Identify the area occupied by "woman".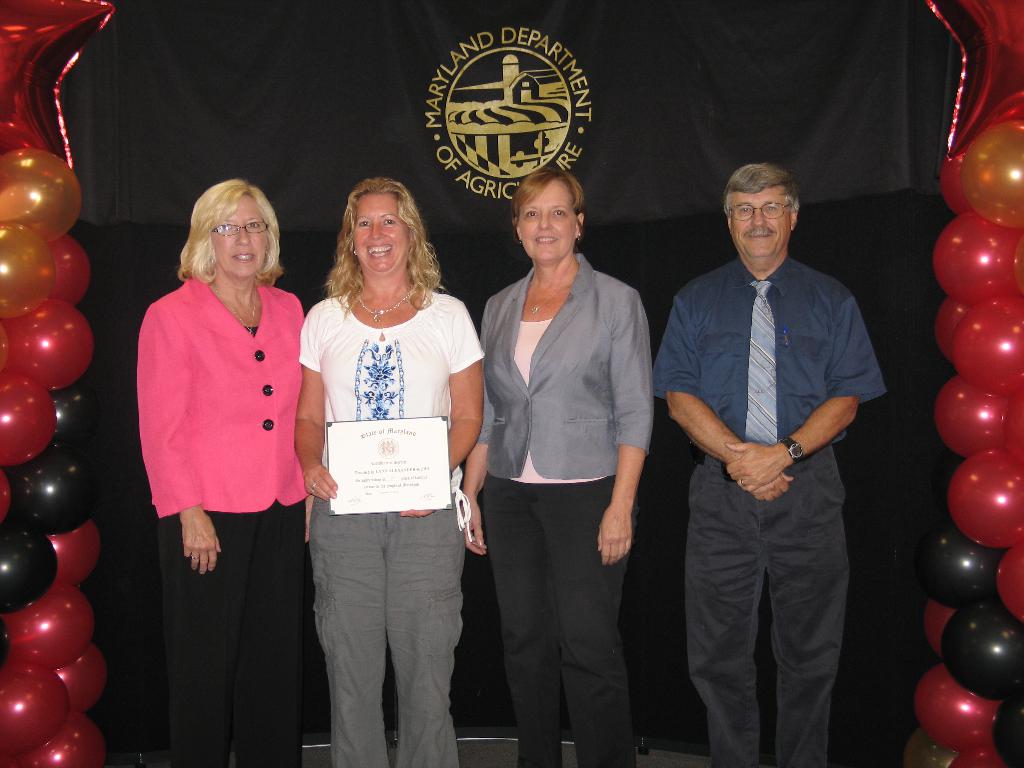
Area: (132, 159, 323, 767).
